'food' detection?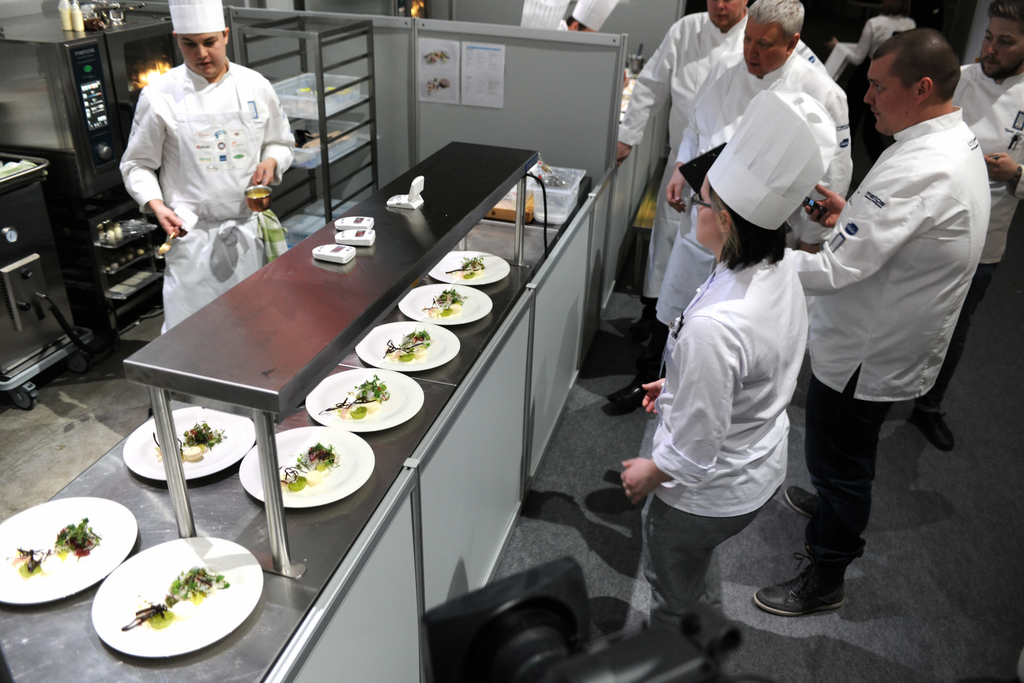
BBox(420, 287, 471, 316)
